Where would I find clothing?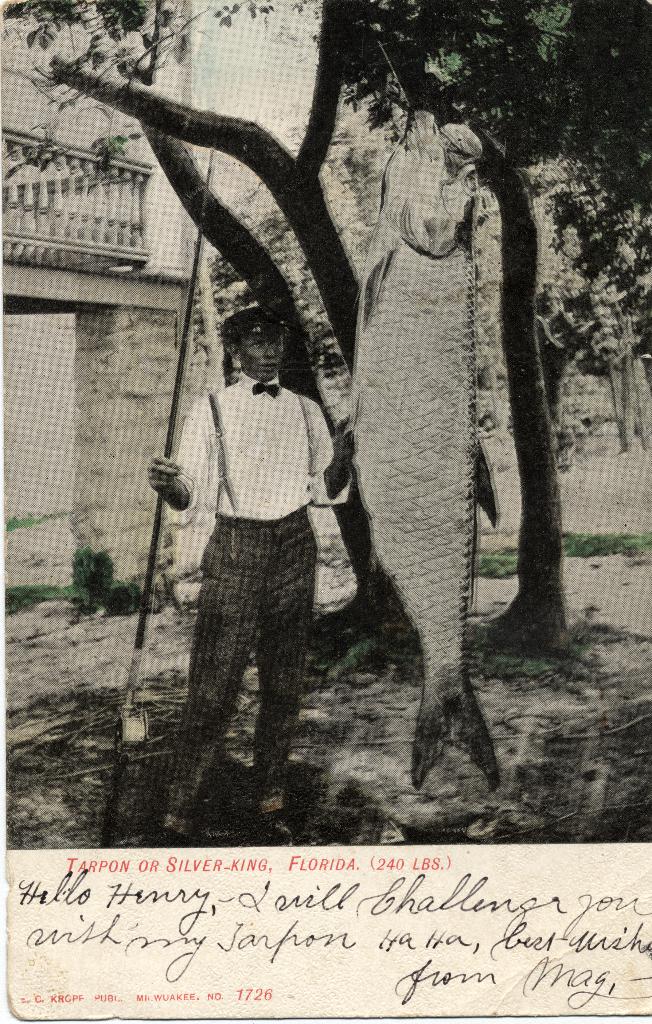
At bbox(164, 271, 362, 767).
